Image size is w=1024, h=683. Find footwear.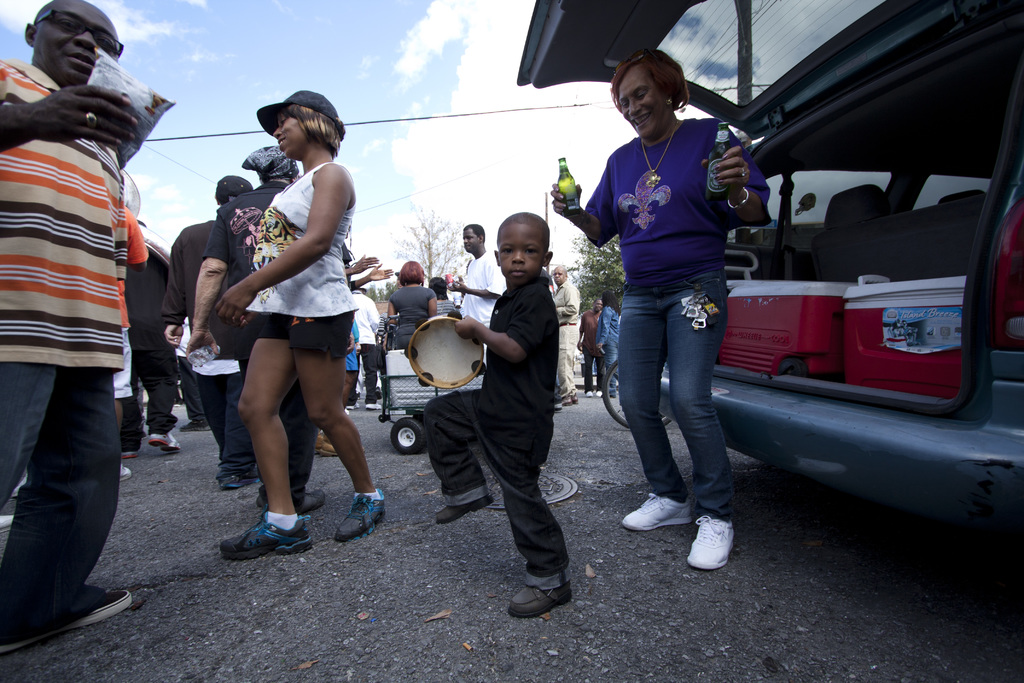
bbox(363, 403, 385, 409).
